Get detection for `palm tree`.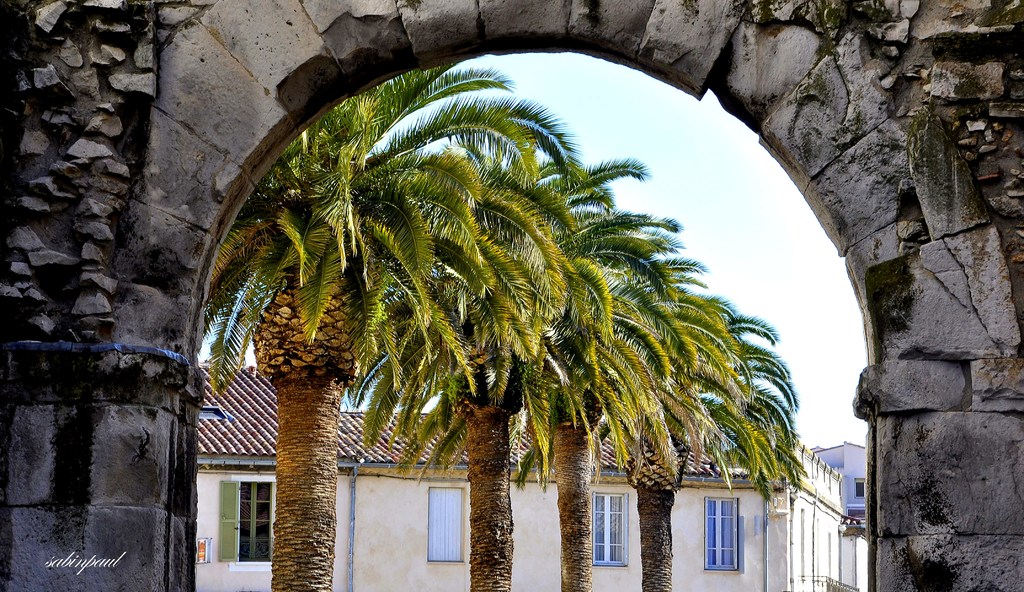
Detection: x1=390, y1=111, x2=558, y2=579.
